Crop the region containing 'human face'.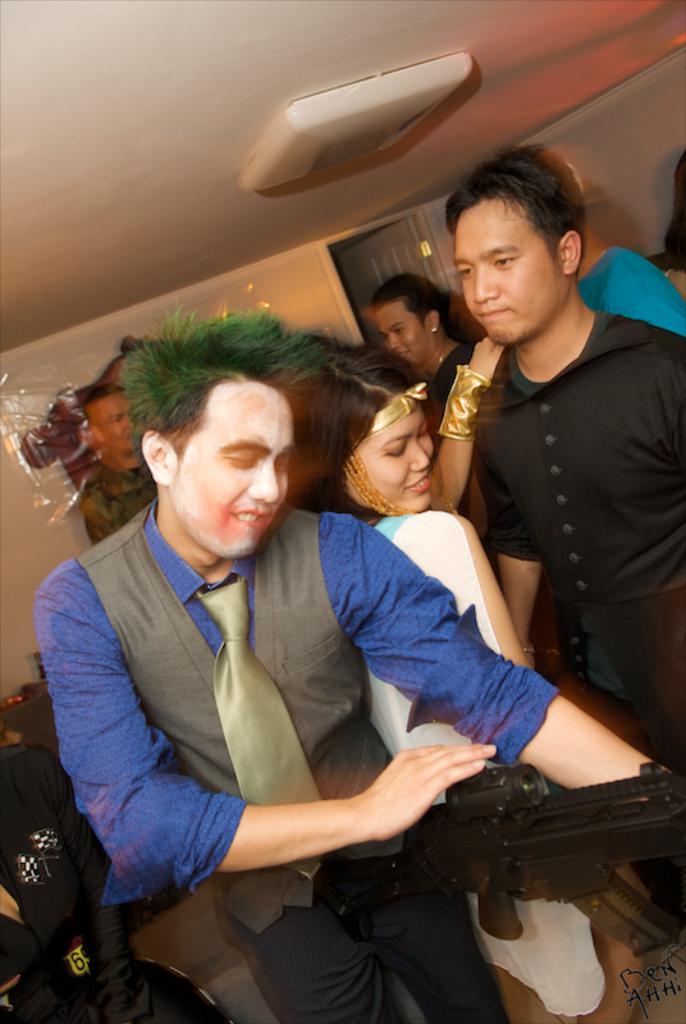
Crop region: l=166, t=370, r=297, b=559.
